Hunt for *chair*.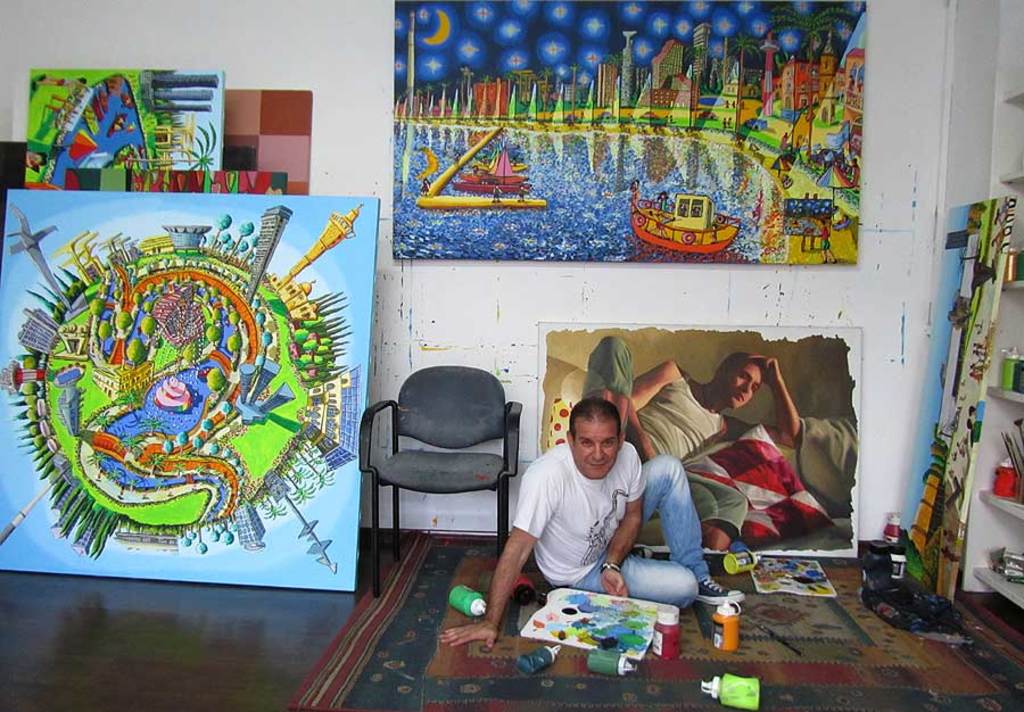
Hunted down at pyautogui.locateOnScreen(354, 359, 538, 598).
